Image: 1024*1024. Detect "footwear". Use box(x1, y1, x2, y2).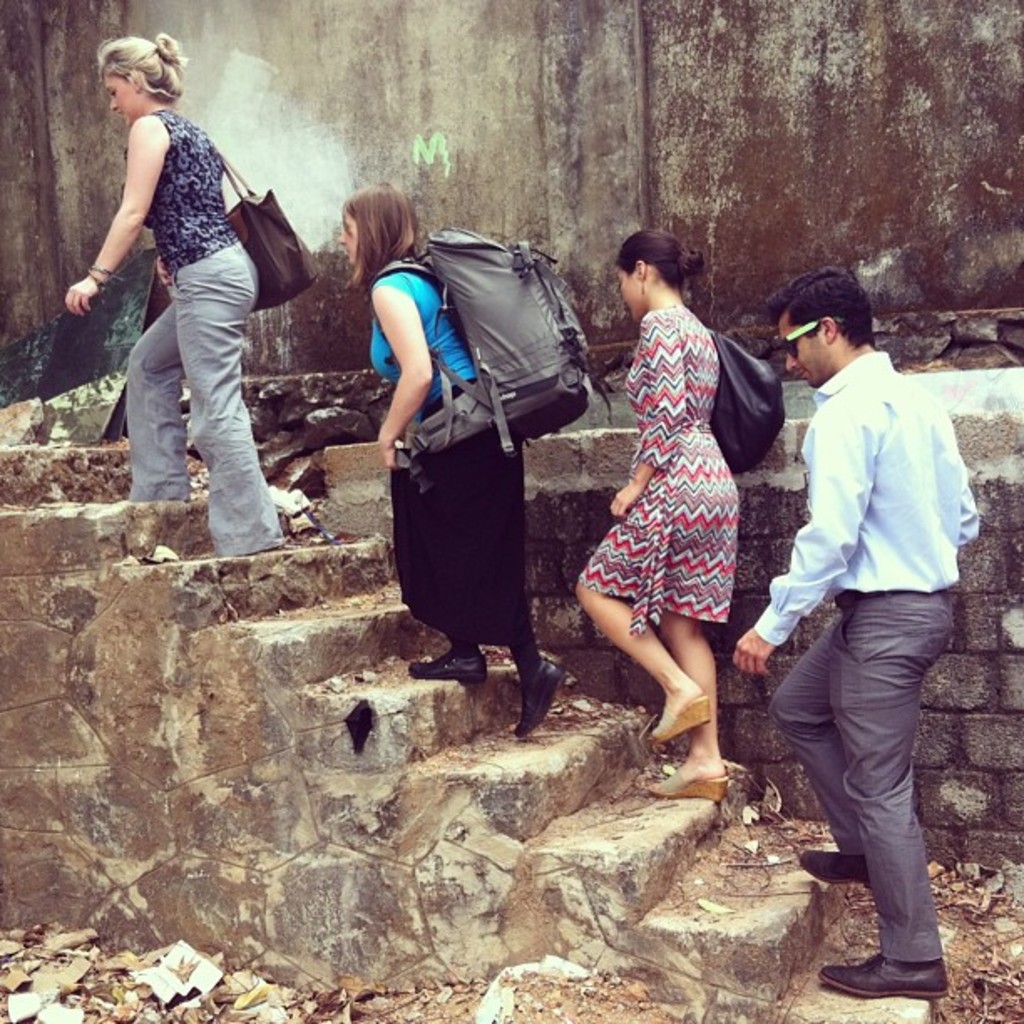
box(800, 847, 875, 893).
